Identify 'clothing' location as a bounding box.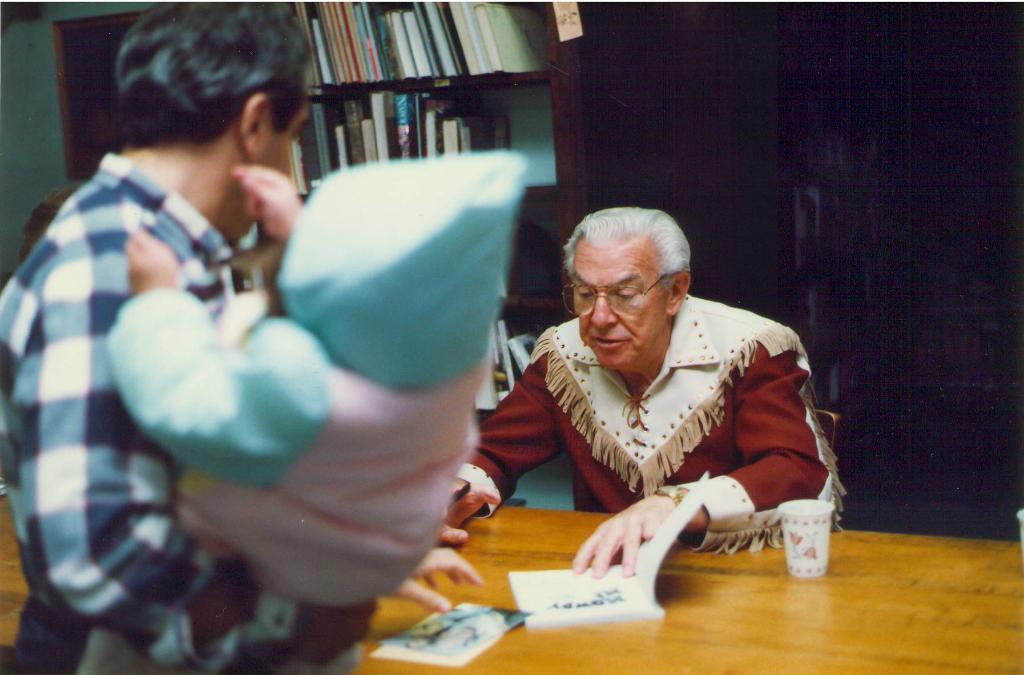
x1=466 y1=291 x2=848 y2=540.
